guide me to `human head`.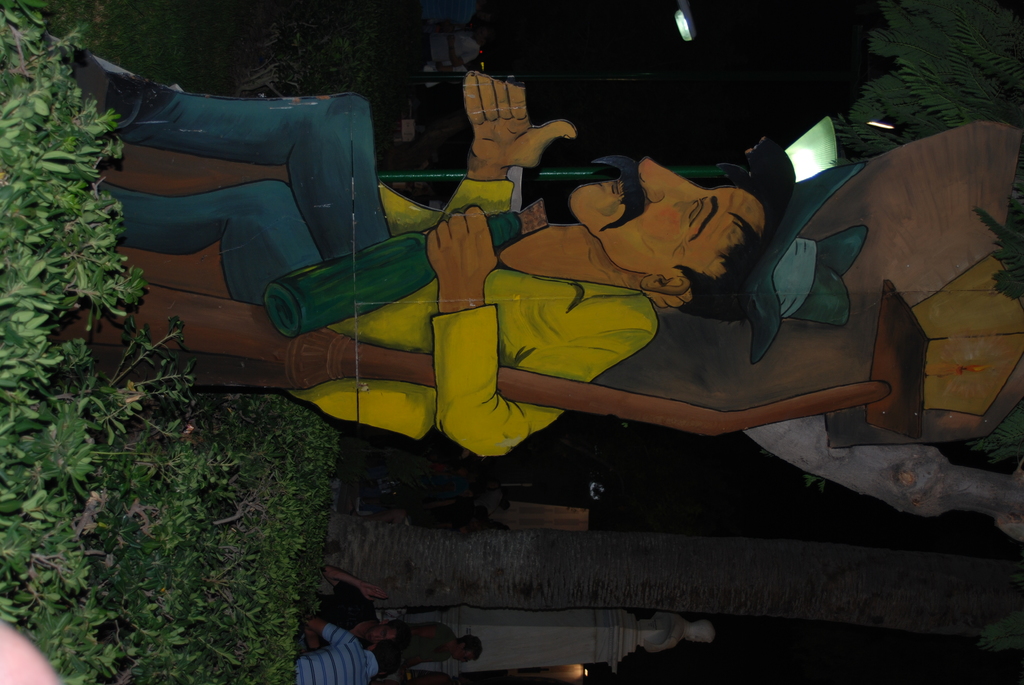
Guidance: x1=583 y1=148 x2=778 y2=274.
